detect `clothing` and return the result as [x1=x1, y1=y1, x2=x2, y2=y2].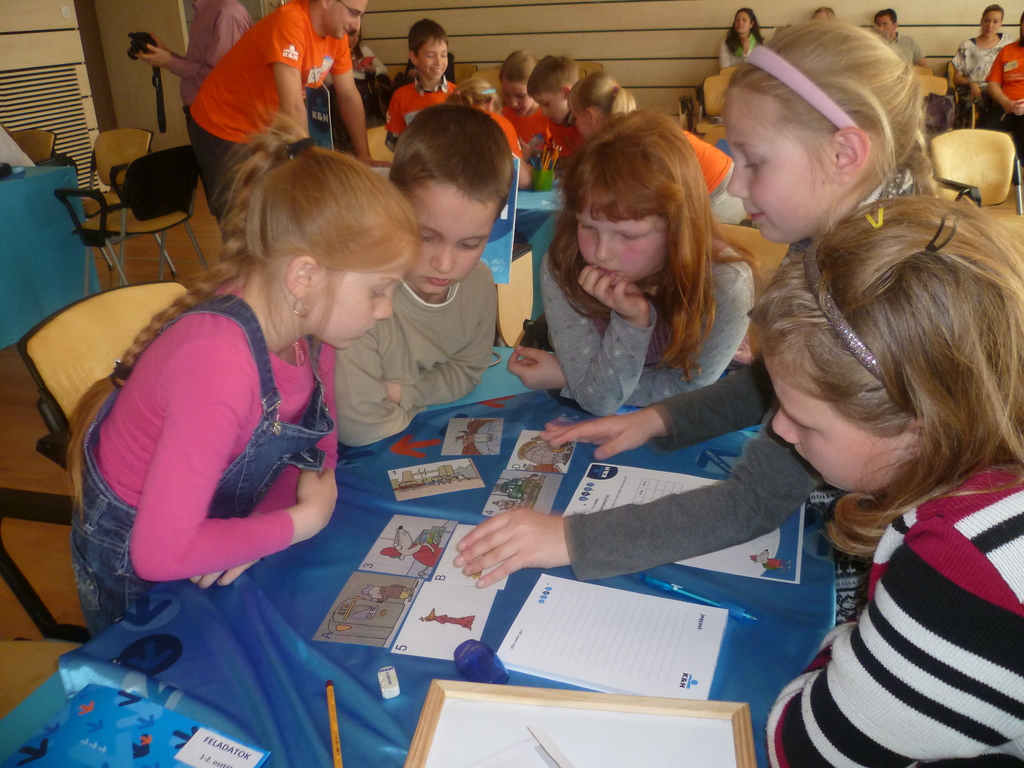
[x1=564, y1=170, x2=913, y2=582].
